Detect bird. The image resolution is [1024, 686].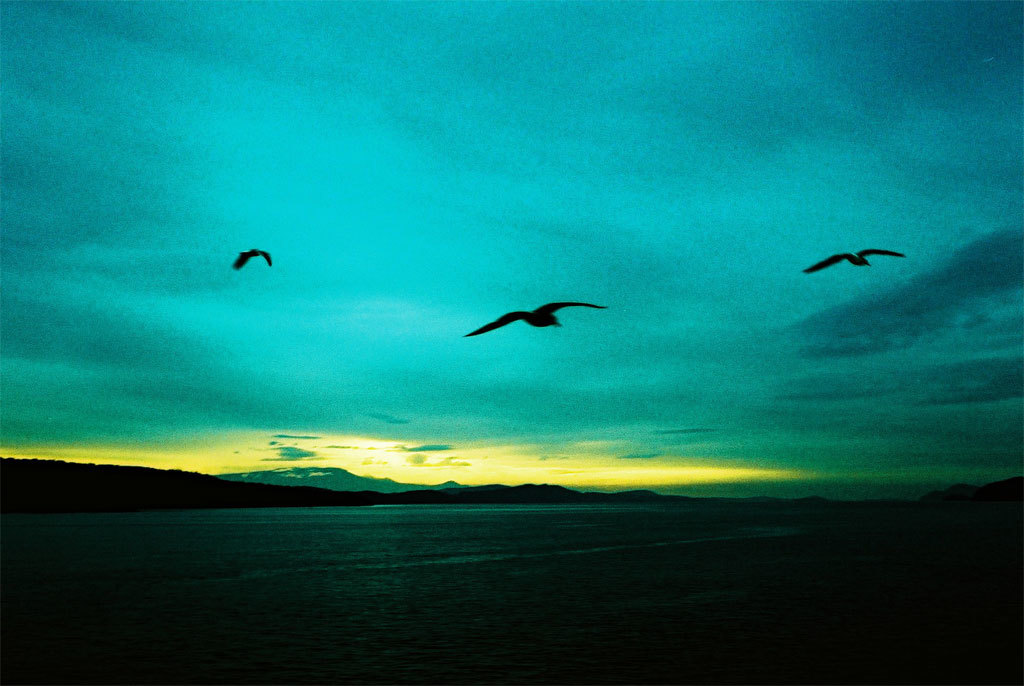
[x1=466, y1=298, x2=611, y2=351].
